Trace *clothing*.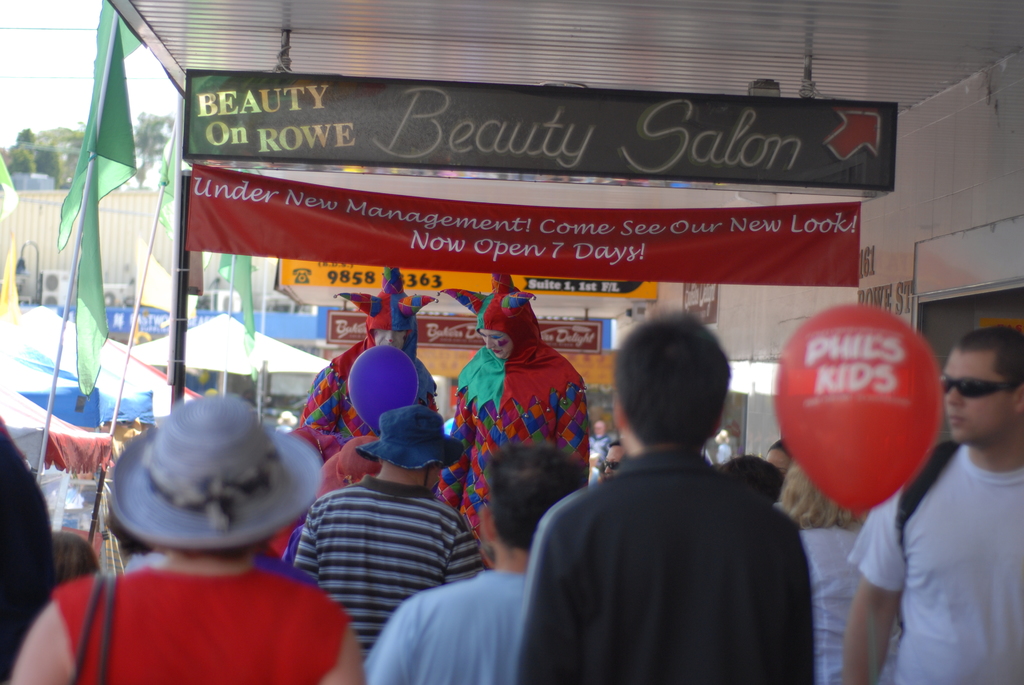
Traced to left=51, top=572, right=355, bottom=684.
